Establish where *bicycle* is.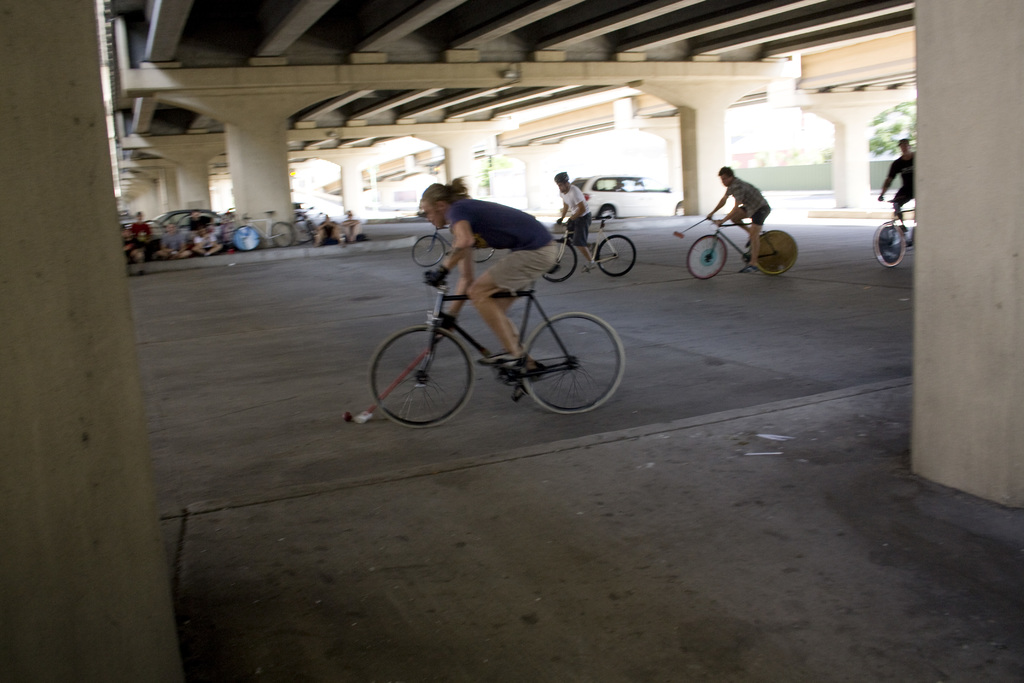
Established at region(684, 212, 798, 280).
